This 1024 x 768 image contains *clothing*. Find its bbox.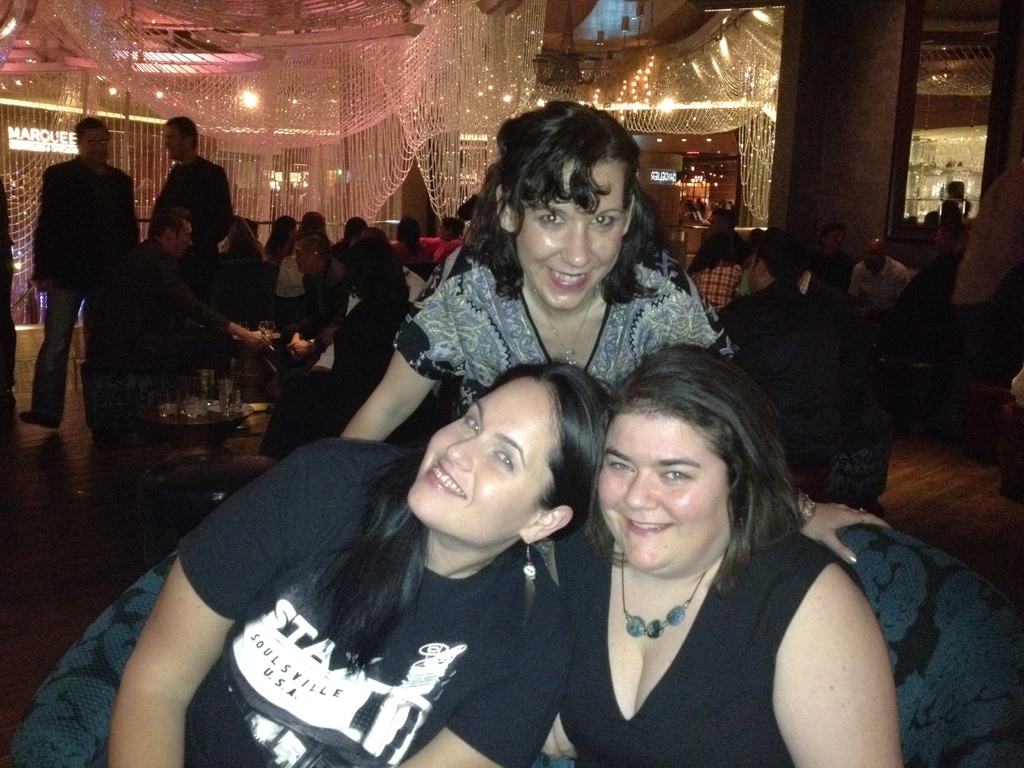
BBox(392, 257, 742, 404).
